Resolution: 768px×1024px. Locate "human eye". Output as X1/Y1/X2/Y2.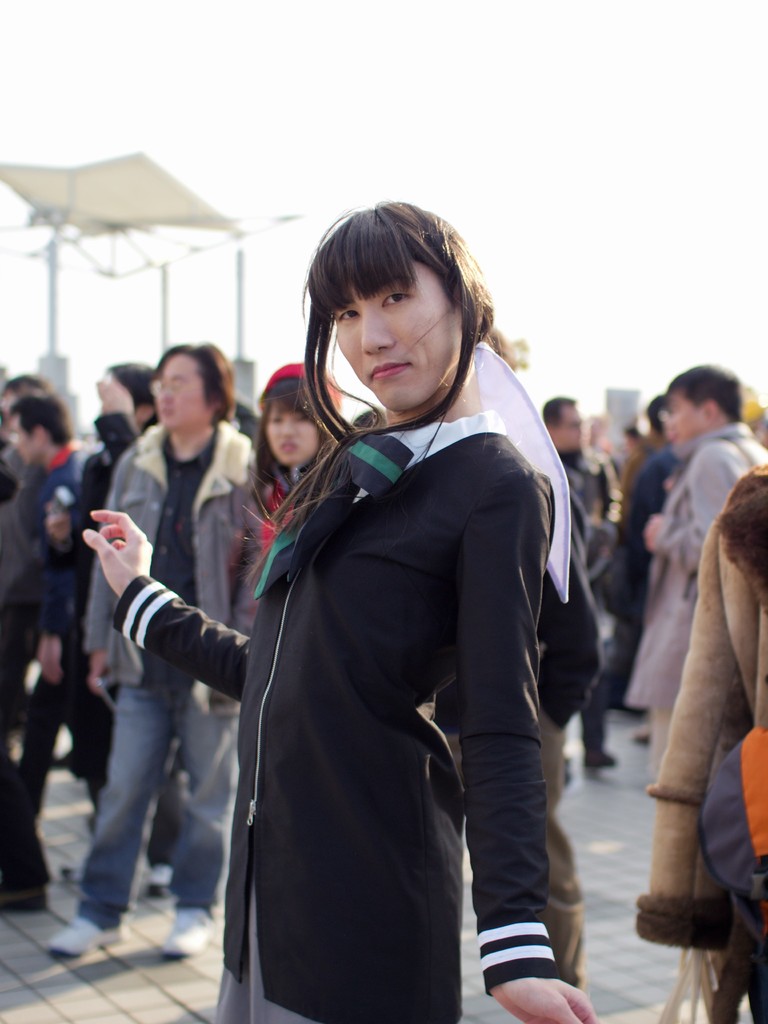
375/287/419/314.
